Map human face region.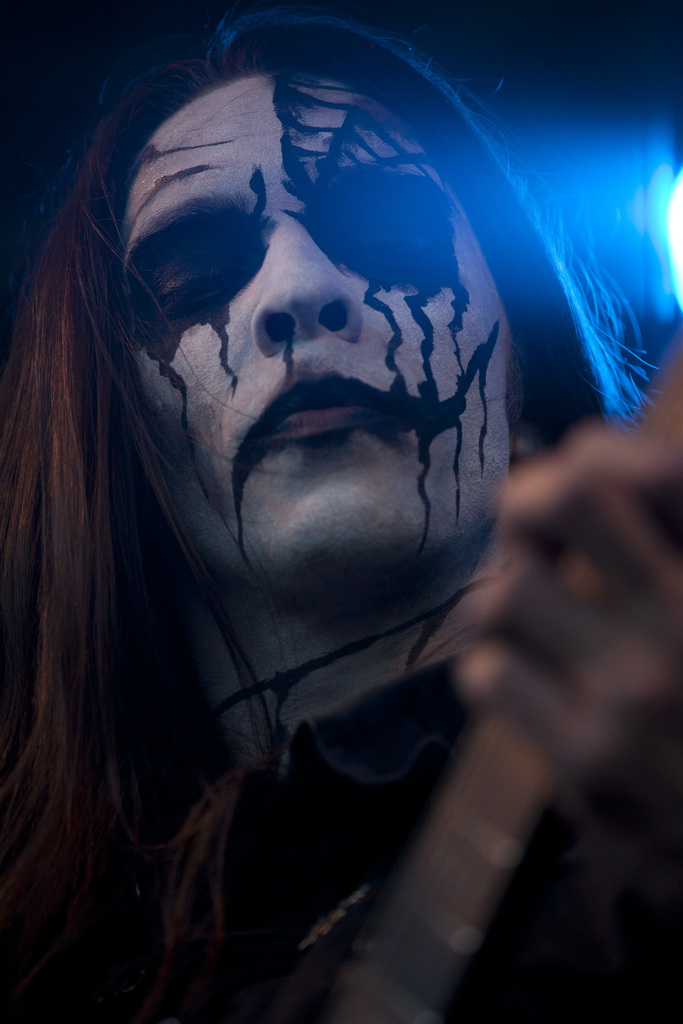
Mapped to x1=114, y1=68, x2=525, y2=612.
